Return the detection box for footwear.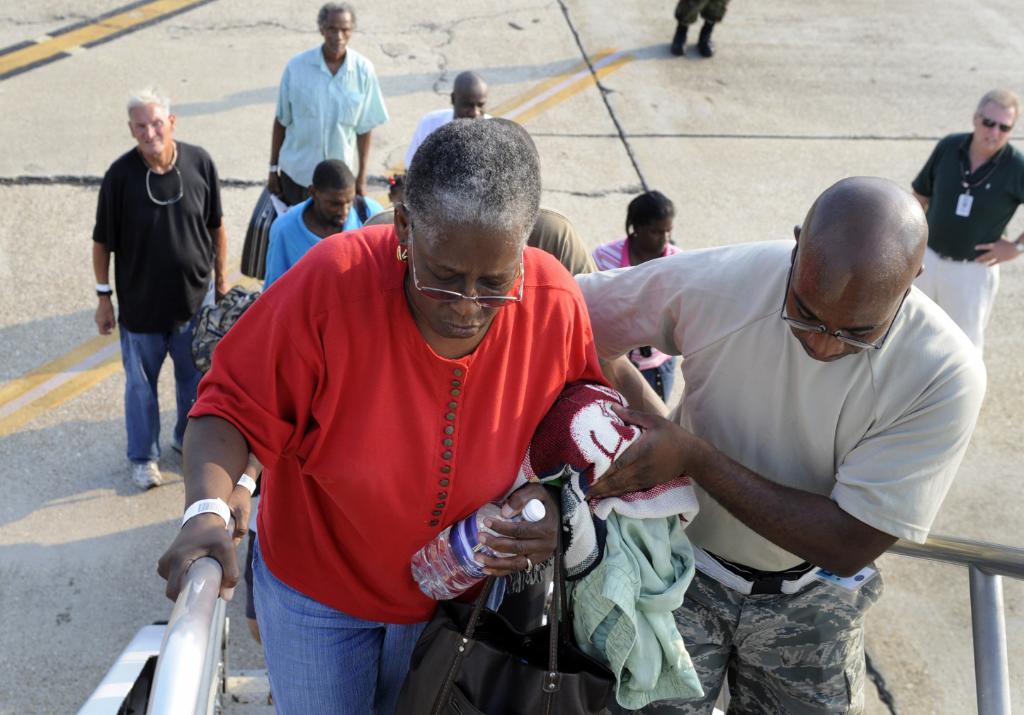
690/35/719/55.
